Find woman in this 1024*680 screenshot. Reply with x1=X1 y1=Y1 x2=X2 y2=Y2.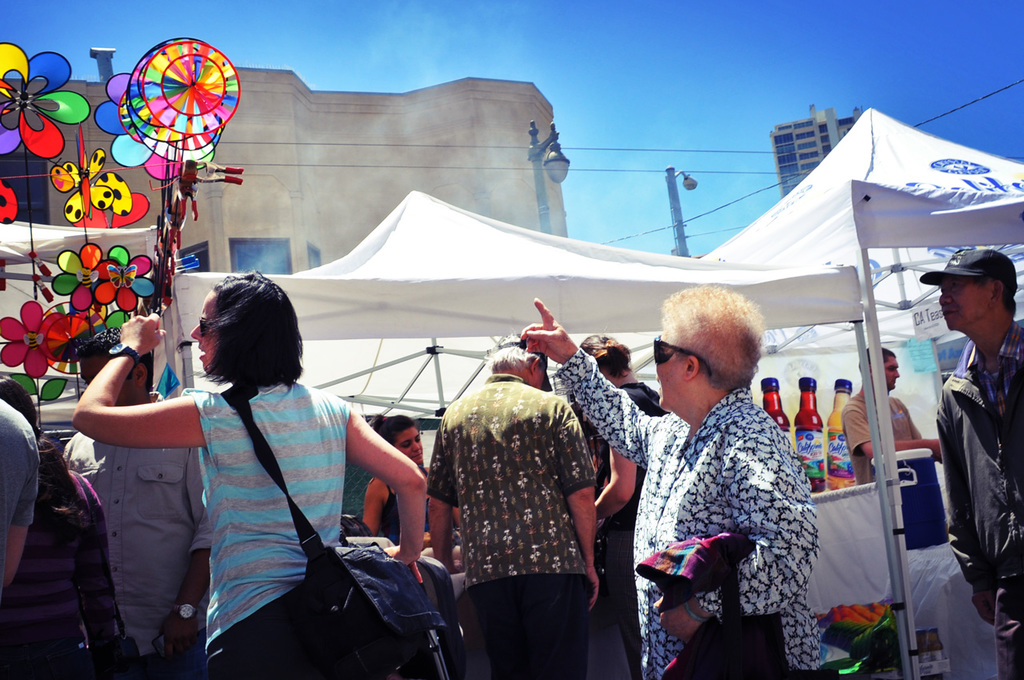
x1=161 y1=257 x2=382 y2=679.
